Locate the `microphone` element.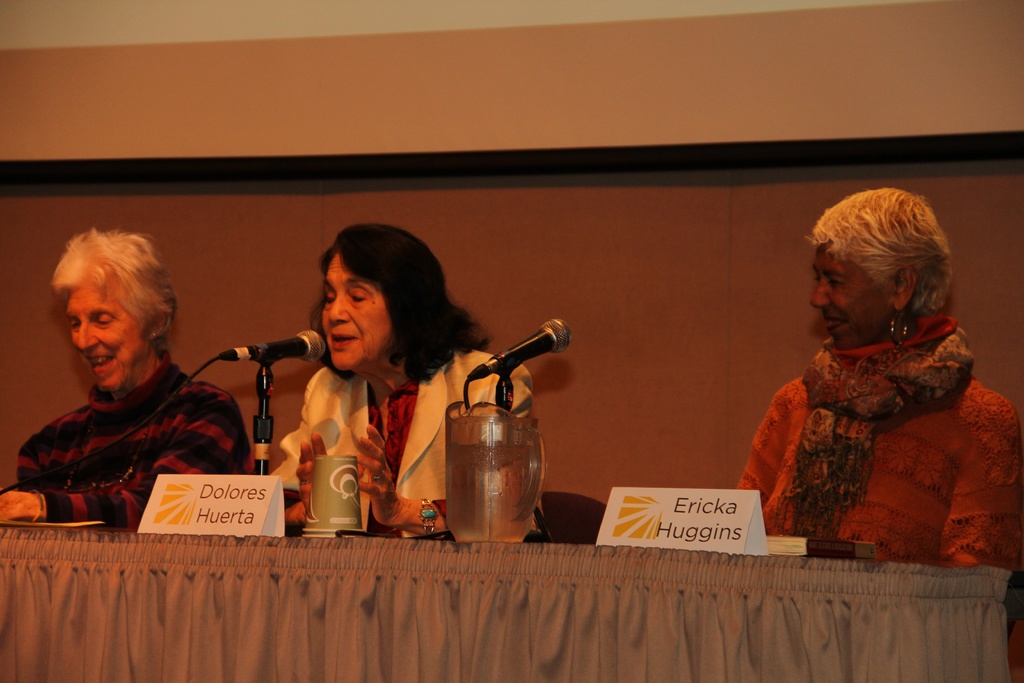
Element bbox: detection(218, 328, 326, 366).
